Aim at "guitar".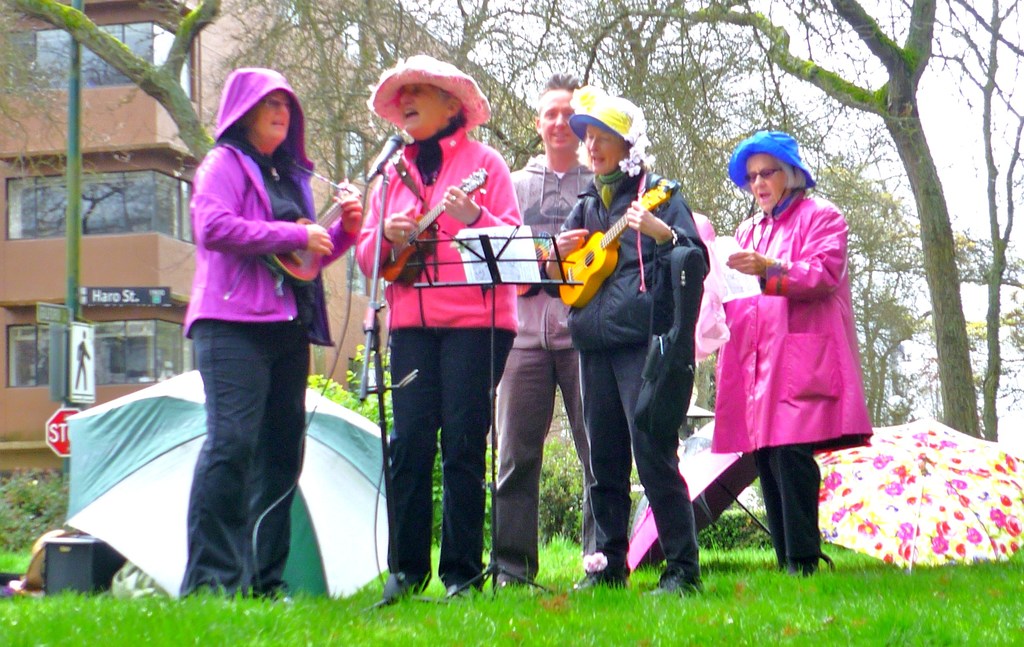
Aimed at 367, 167, 502, 286.
